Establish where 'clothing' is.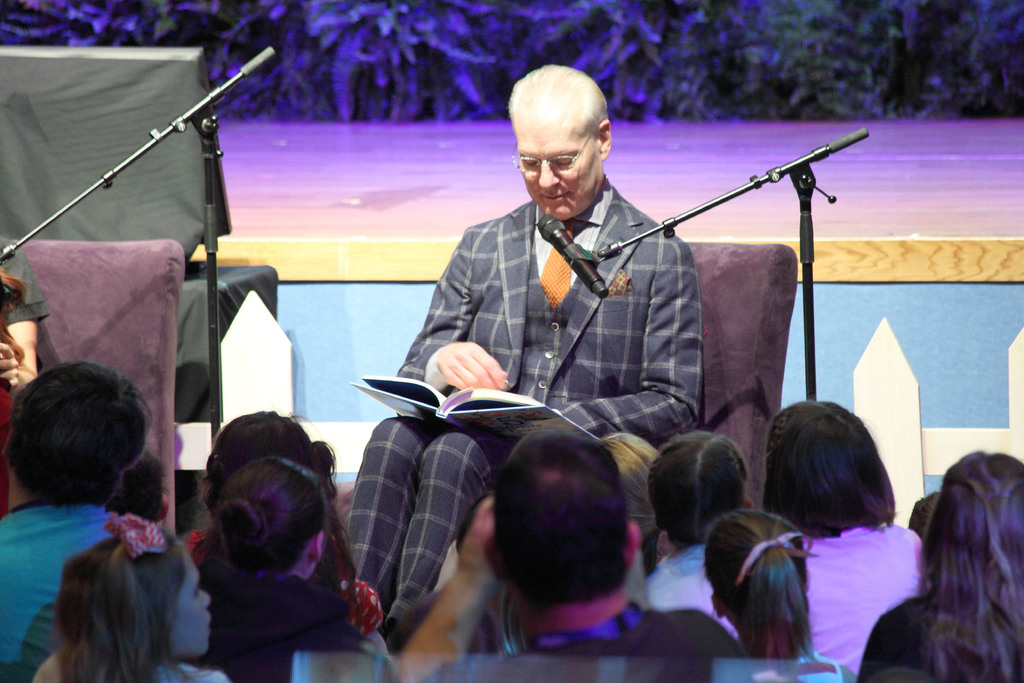
Established at {"x1": 789, "y1": 490, "x2": 934, "y2": 666}.
